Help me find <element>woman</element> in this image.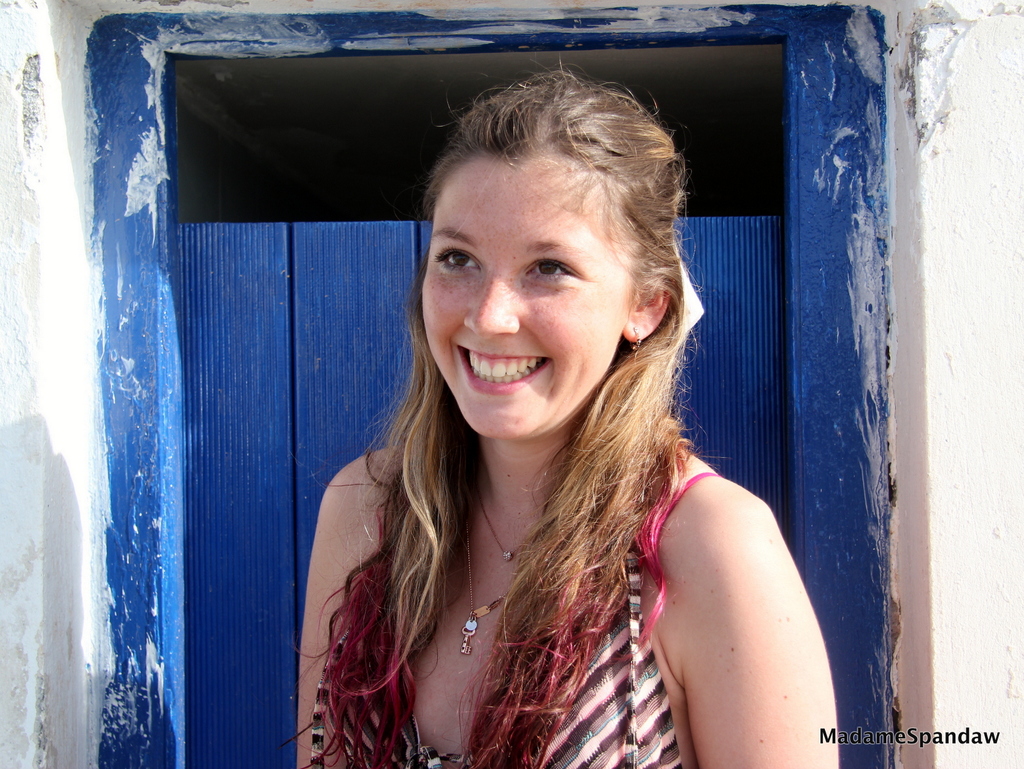
Found it: box=[268, 79, 822, 765].
